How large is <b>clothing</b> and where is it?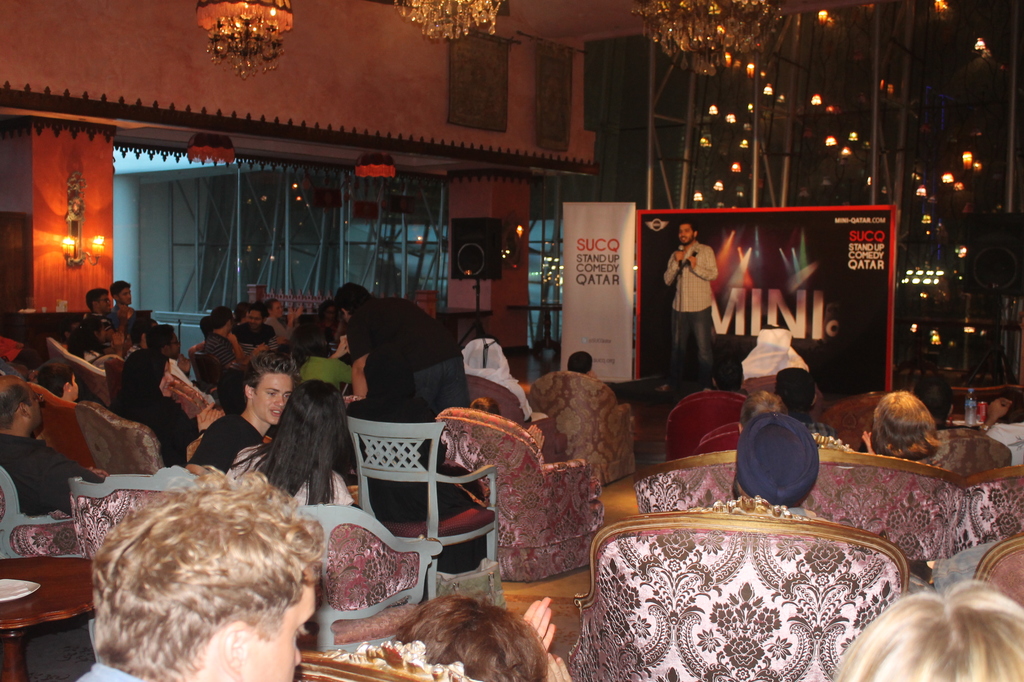
Bounding box: box(662, 240, 713, 386).
